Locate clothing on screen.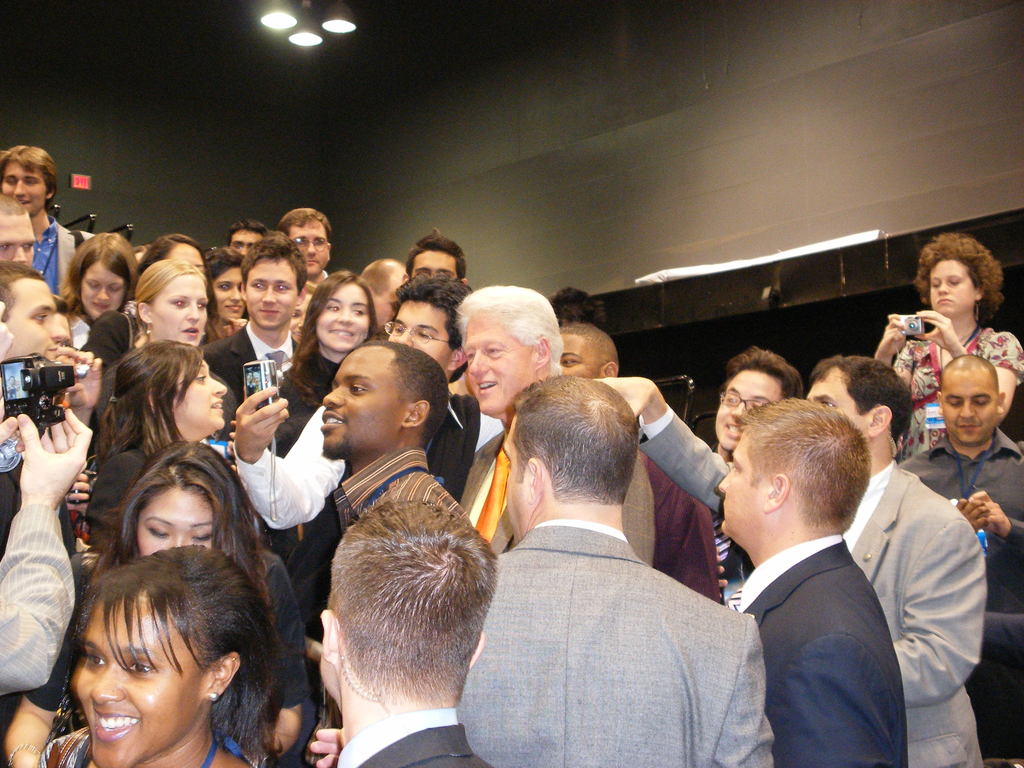
On screen at [left=460, top=431, right=659, bottom=566].
